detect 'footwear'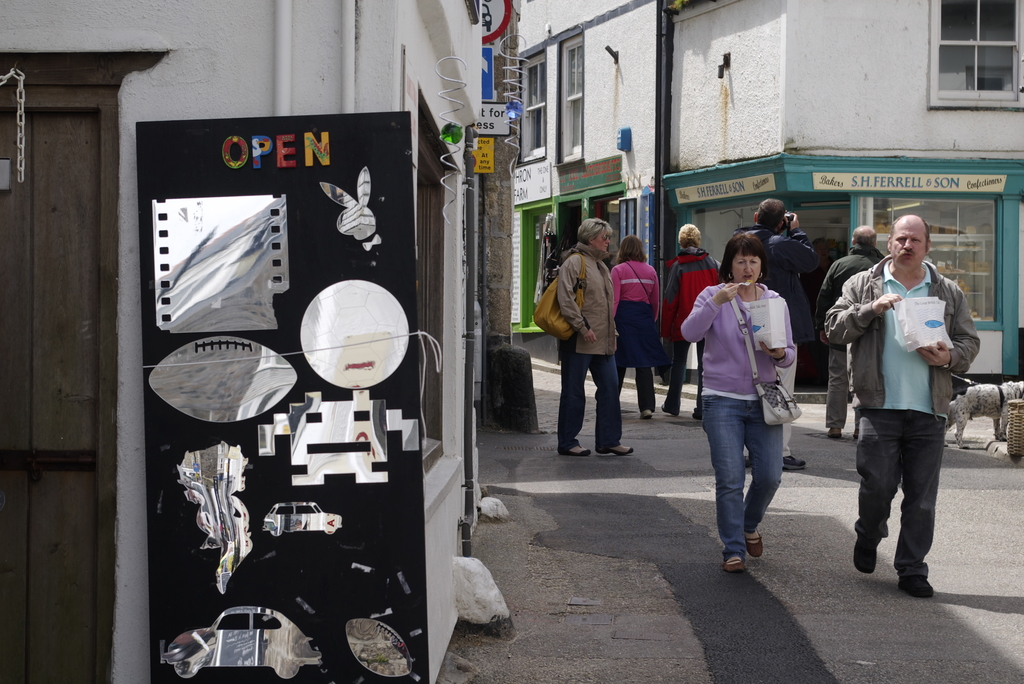
x1=826 y1=427 x2=843 y2=437
